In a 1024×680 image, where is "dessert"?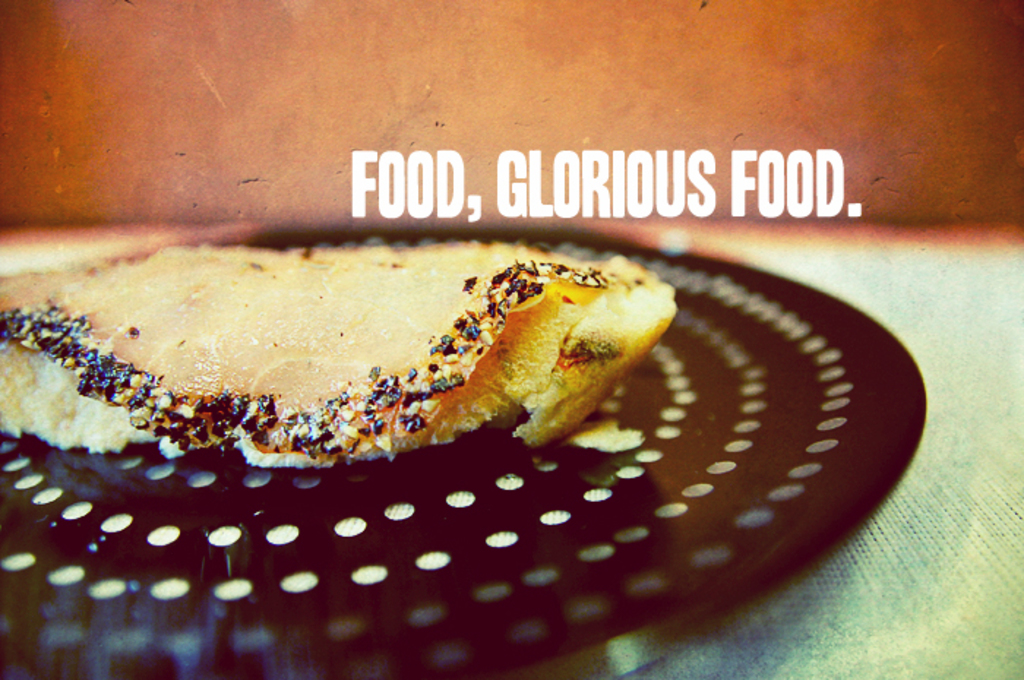
x1=79 y1=208 x2=753 y2=551.
